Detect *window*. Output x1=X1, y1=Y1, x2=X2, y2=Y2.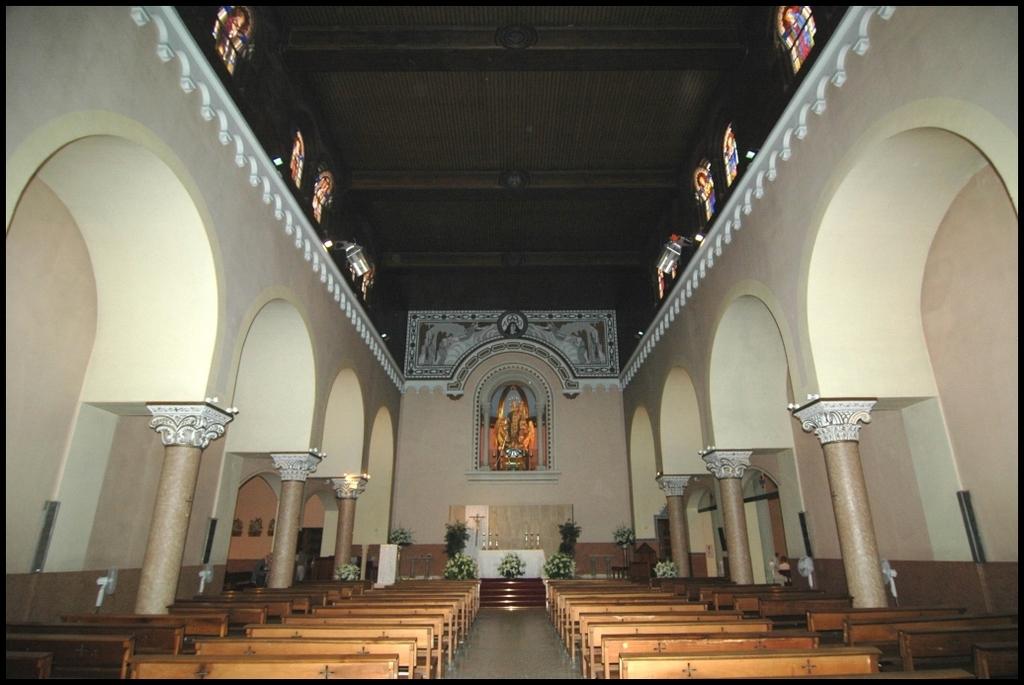
x1=361, y1=261, x2=378, y2=305.
